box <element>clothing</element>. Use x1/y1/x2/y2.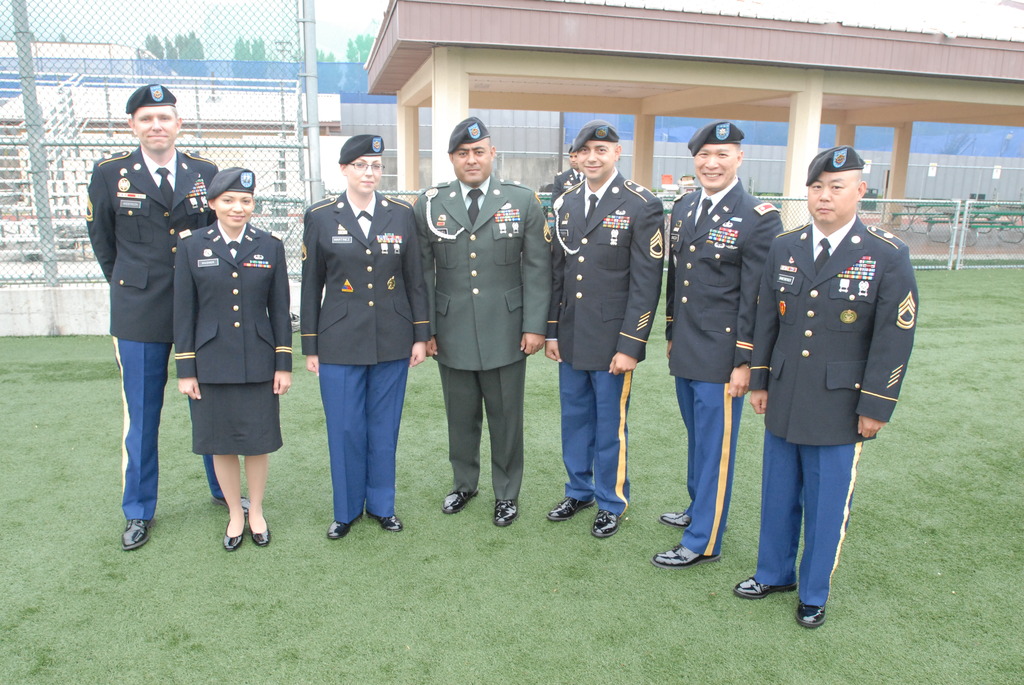
550/165/660/512.
